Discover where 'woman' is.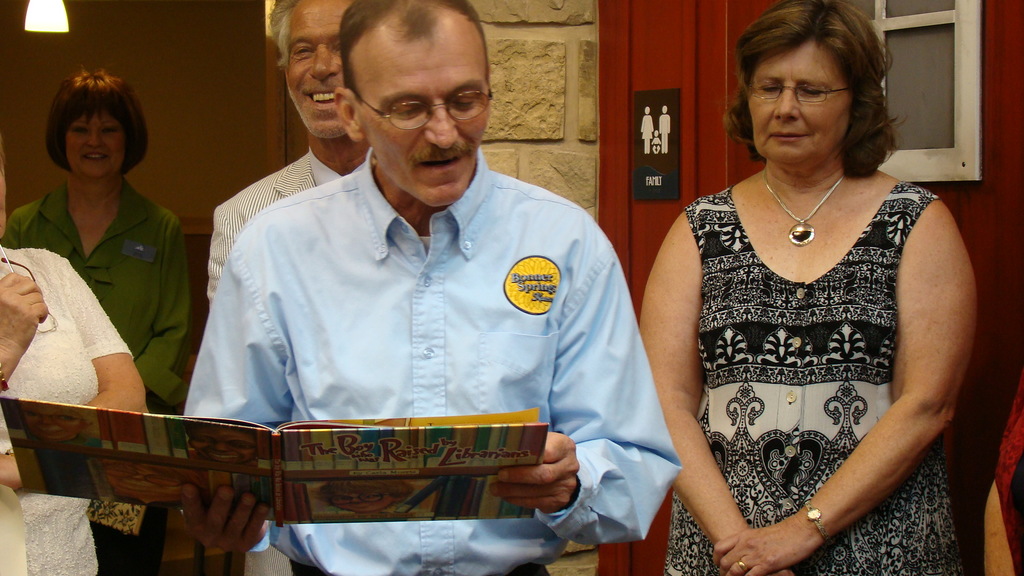
Discovered at box=[634, 0, 985, 575].
